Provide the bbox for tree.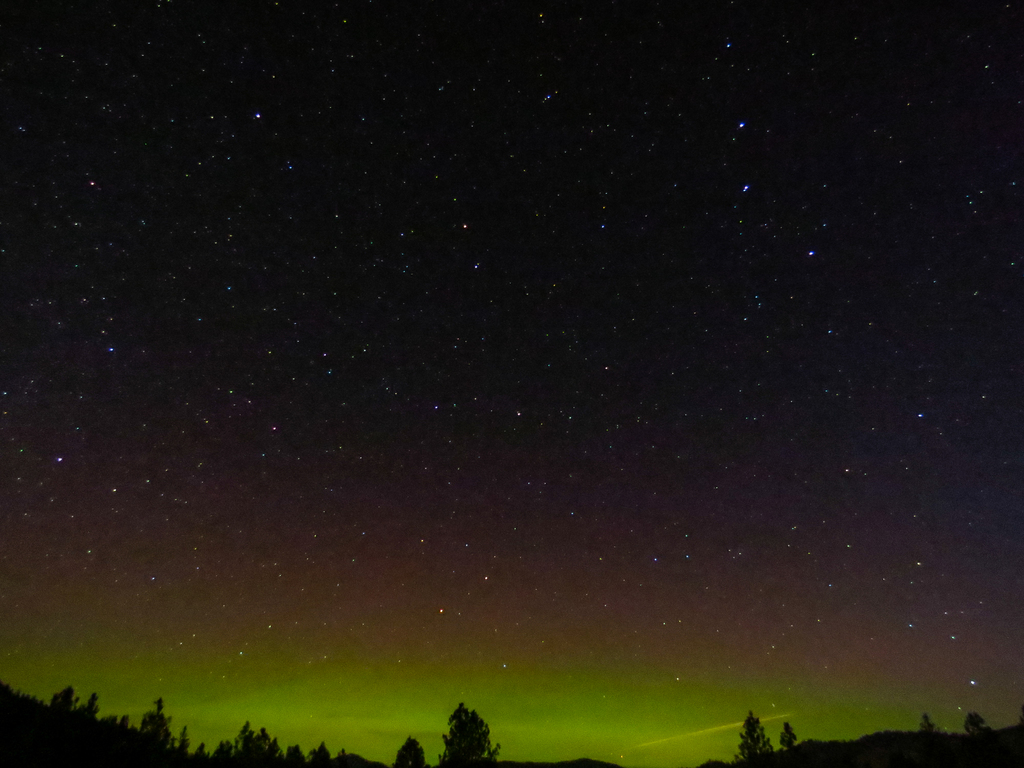
727:708:780:767.
